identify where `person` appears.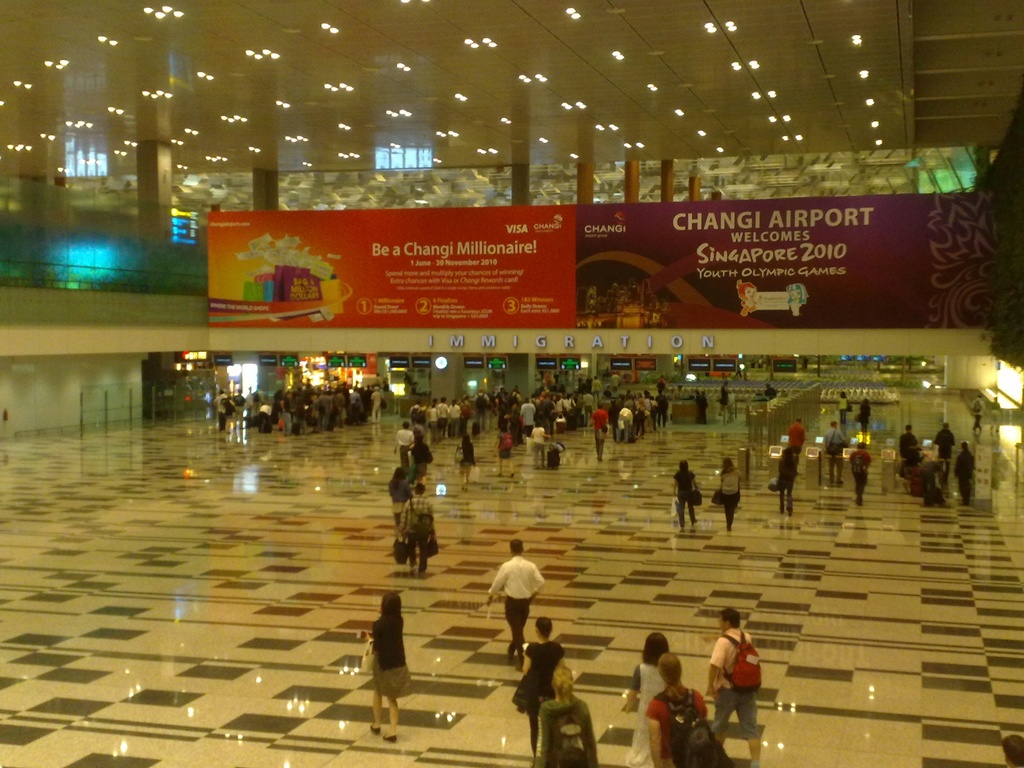
Appears at select_region(510, 614, 563, 749).
